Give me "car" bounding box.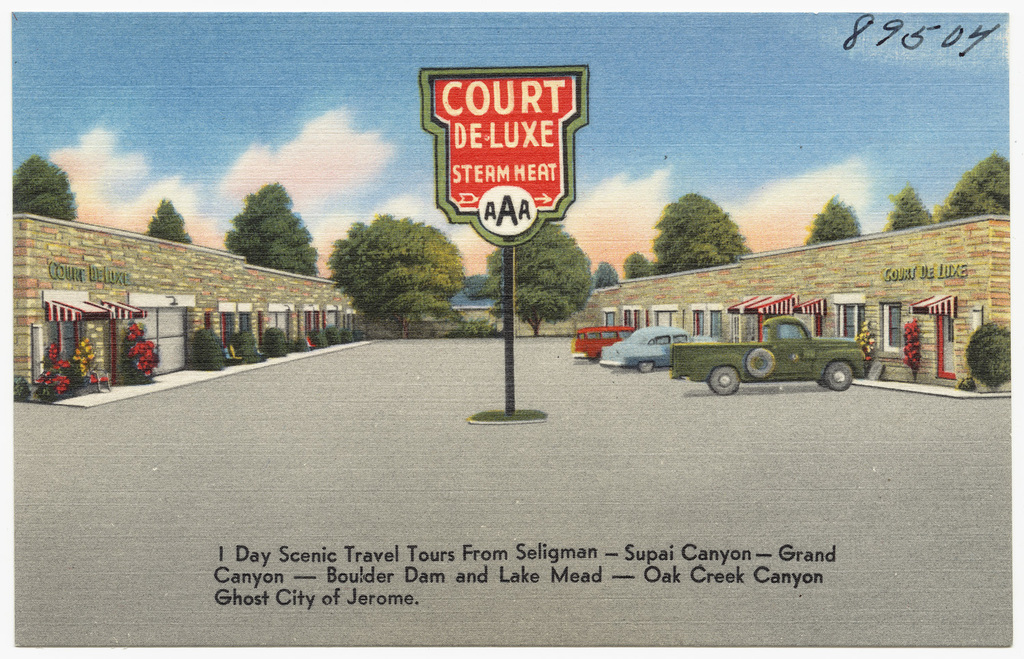
select_region(568, 321, 639, 363).
